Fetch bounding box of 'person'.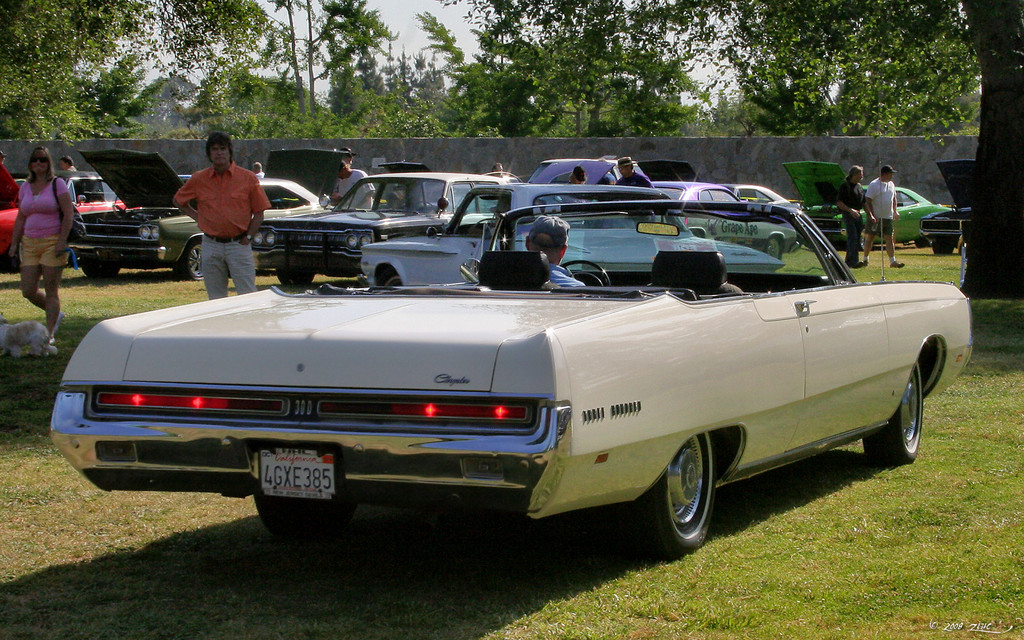
Bbox: rect(861, 160, 904, 268).
